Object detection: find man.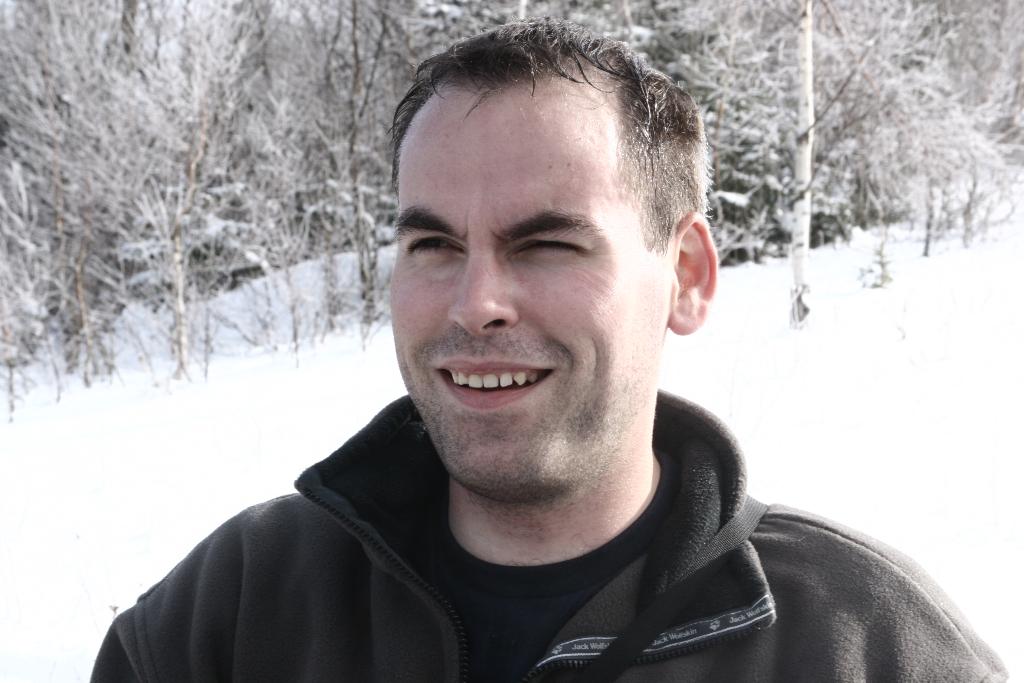
(113, 35, 904, 682).
